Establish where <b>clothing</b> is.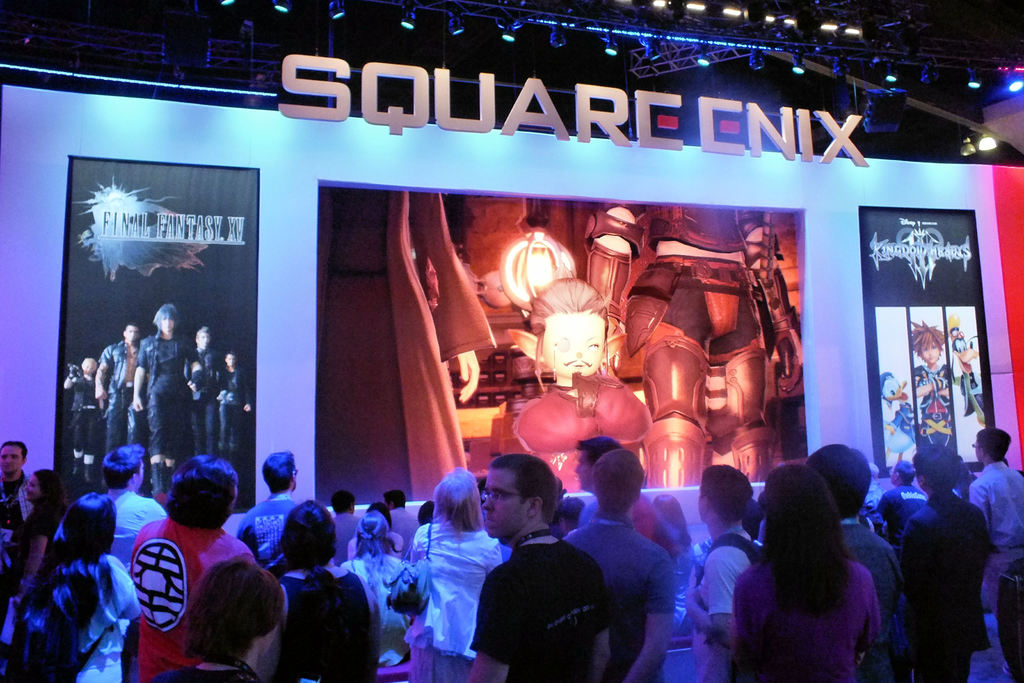
Established at <region>916, 366, 952, 448</region>.
